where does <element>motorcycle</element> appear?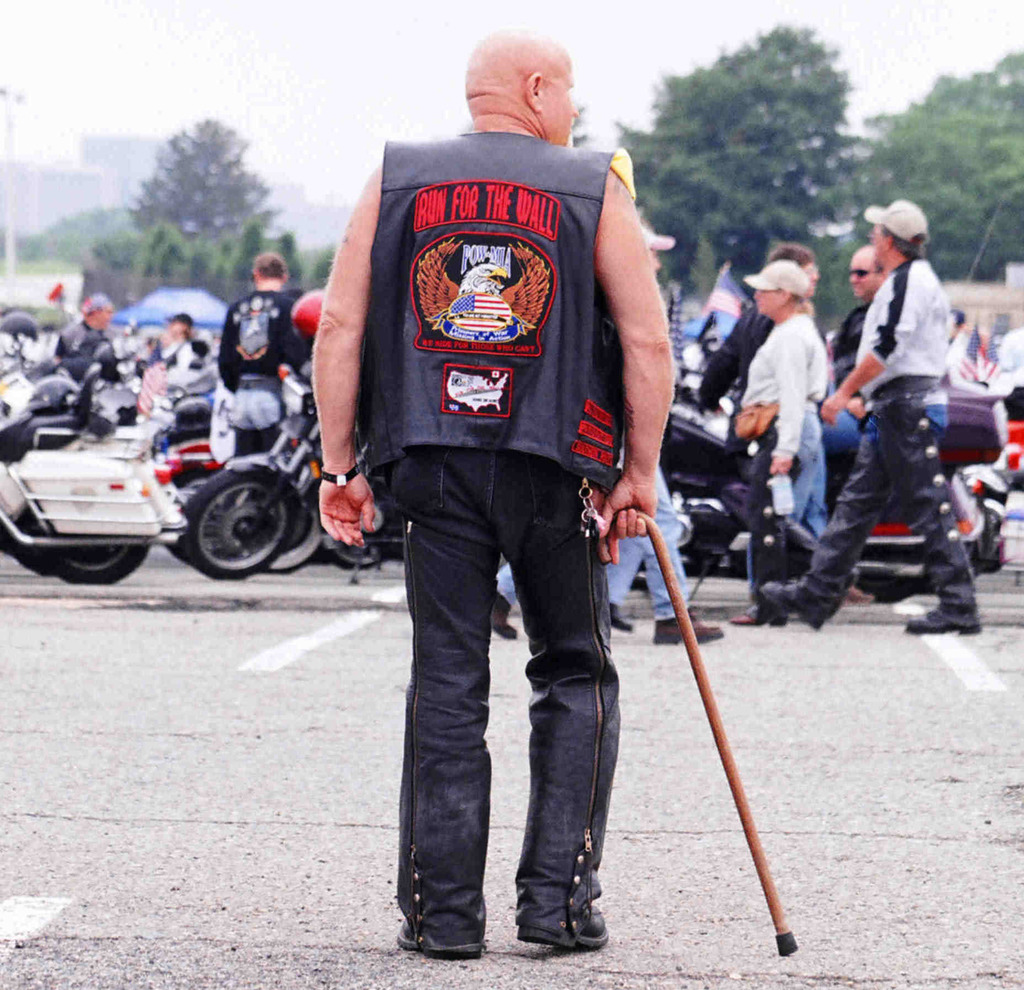
Appears at [0, 358, 189, 589].
